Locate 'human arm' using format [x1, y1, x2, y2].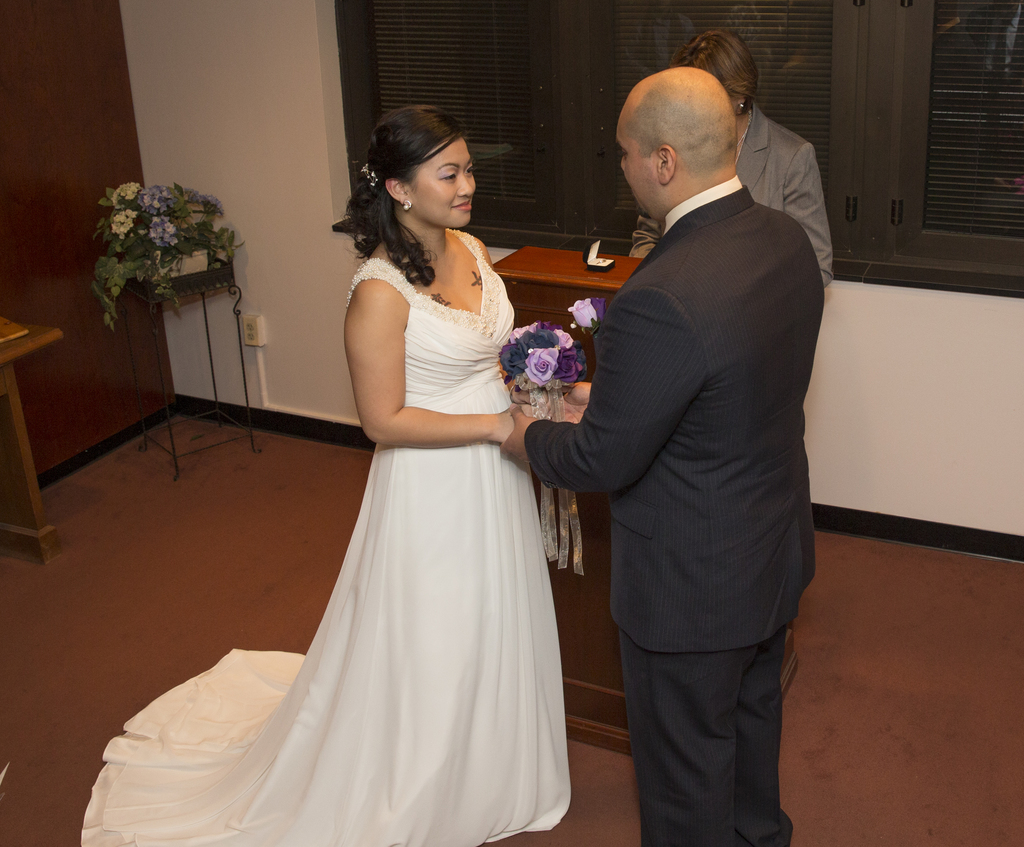
[512, 348, 614, 422].
